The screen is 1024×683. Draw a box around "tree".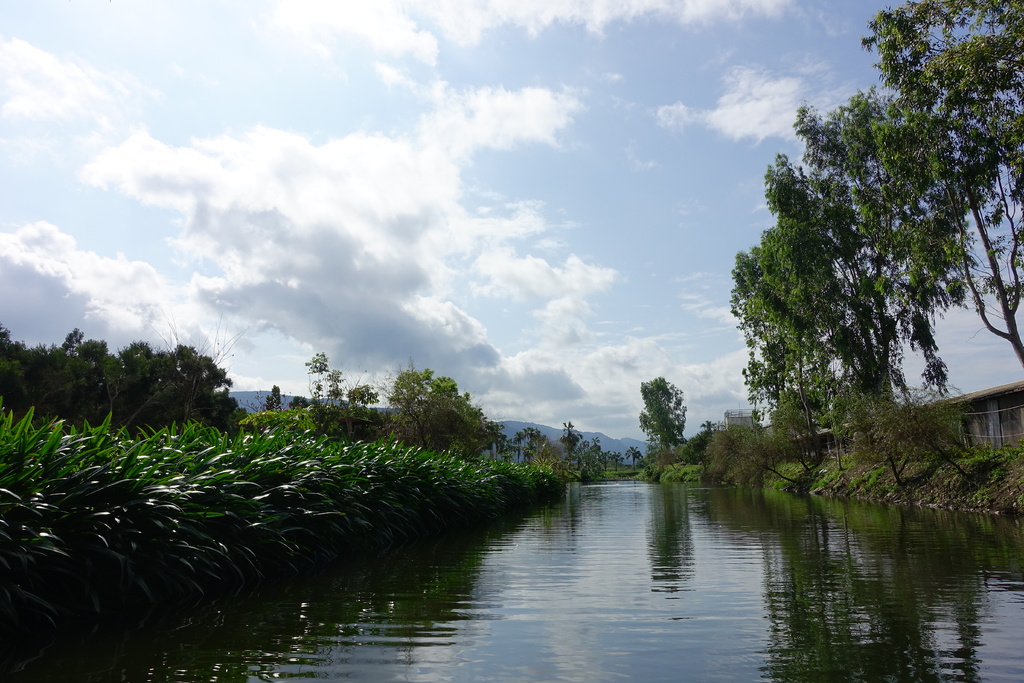
795, 0, 1023, 375.
